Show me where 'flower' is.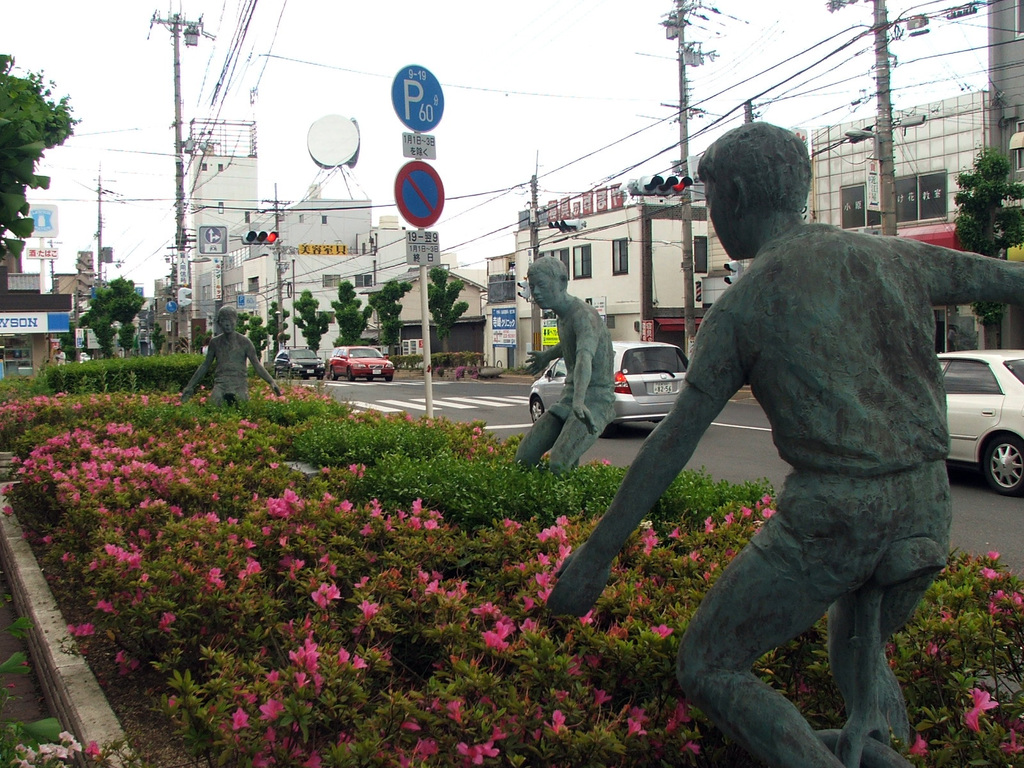
'flower' is at region(200, 567, 224, 594).
